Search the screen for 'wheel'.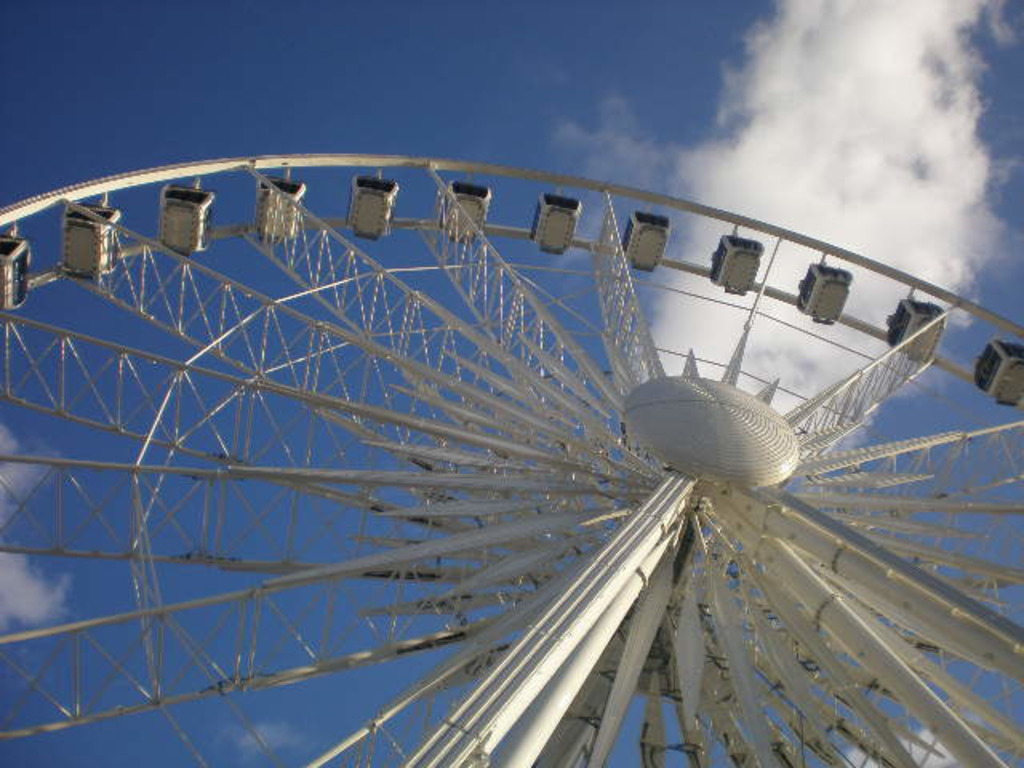
Found at {"left": 0, "top": 147, "right": 1022, "bottom": 766}.
